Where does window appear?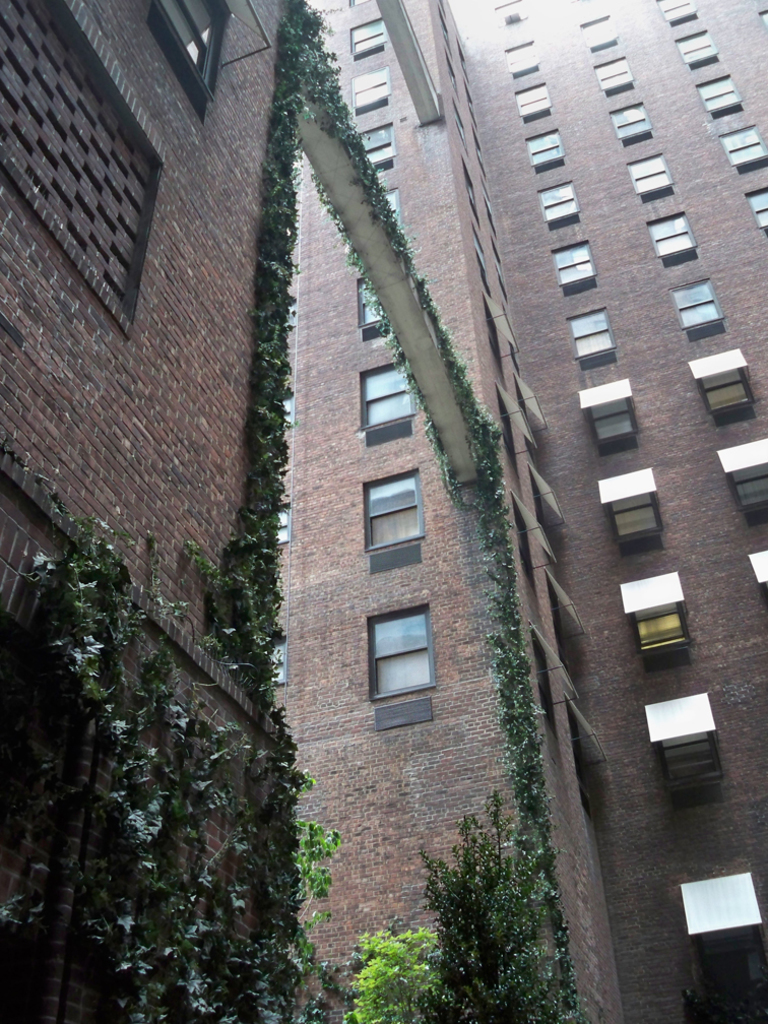
Appears at (left=526, top=624, right=555, bottom=732).
